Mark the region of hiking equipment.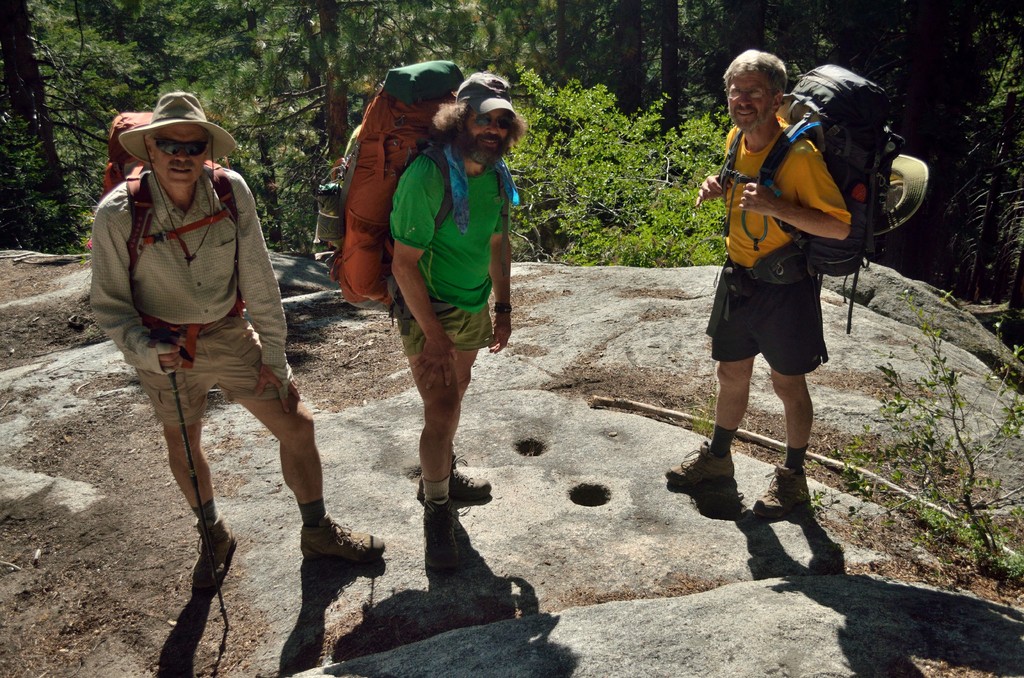
Region: 88/109/242/284.
